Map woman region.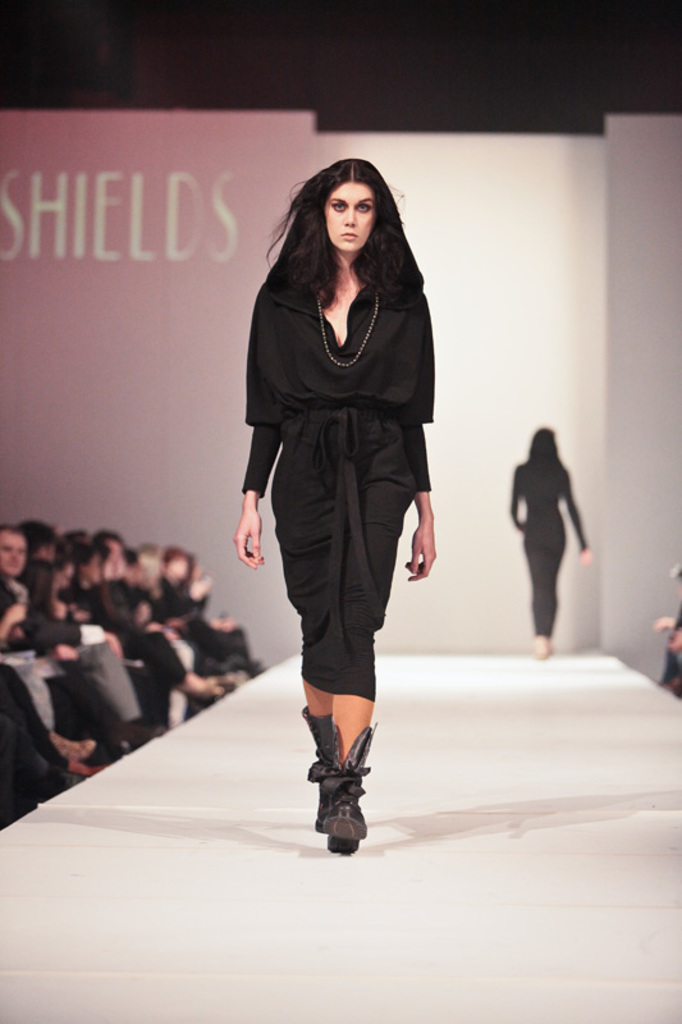
Mapped to rect(237, 165, 448, 815).
